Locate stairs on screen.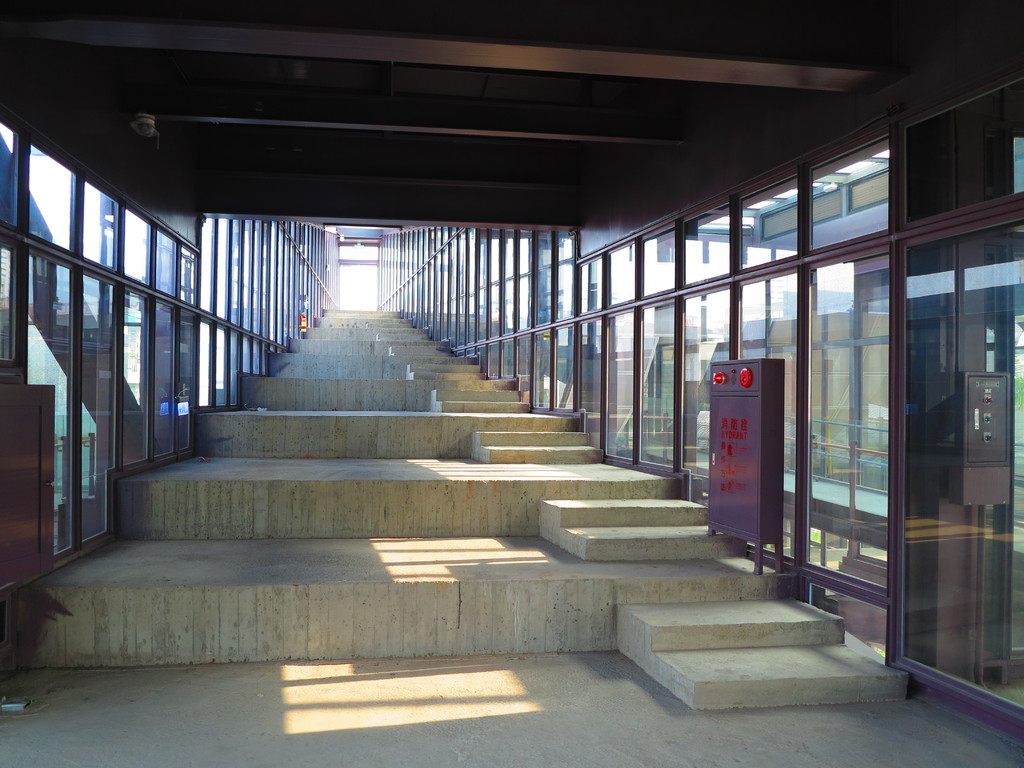
On screen at 541 492 752 562.
